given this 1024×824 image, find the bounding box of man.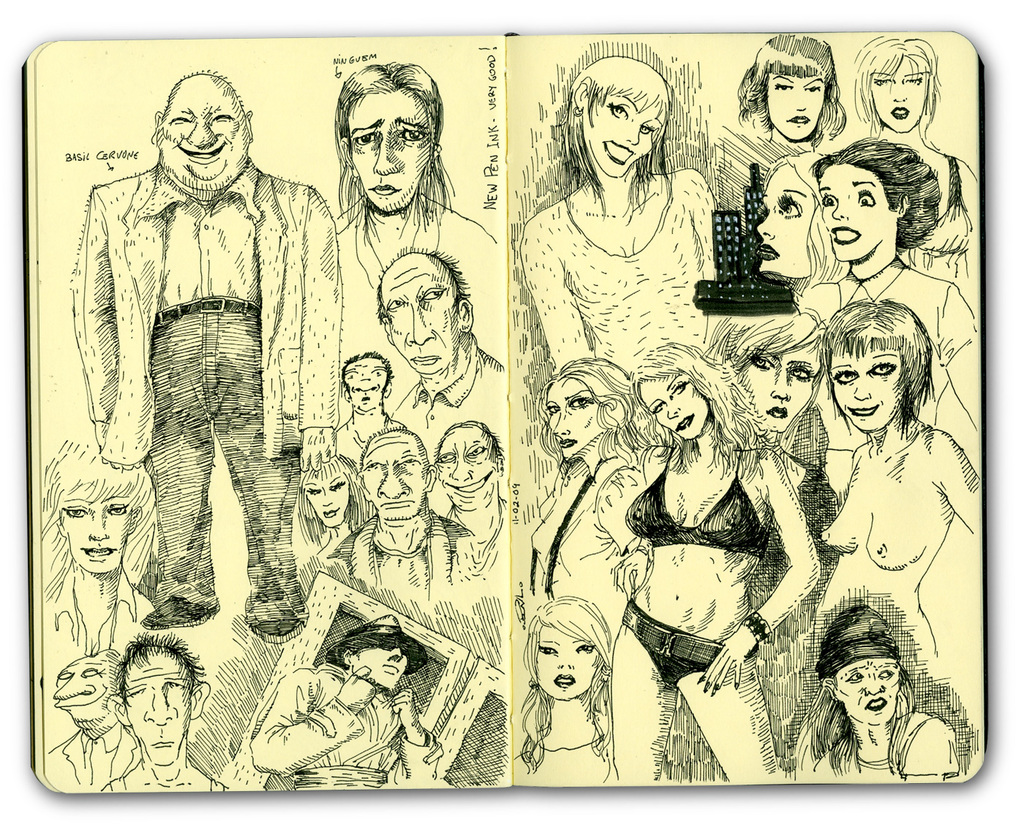
select_region(63, 94, 310, 695).
